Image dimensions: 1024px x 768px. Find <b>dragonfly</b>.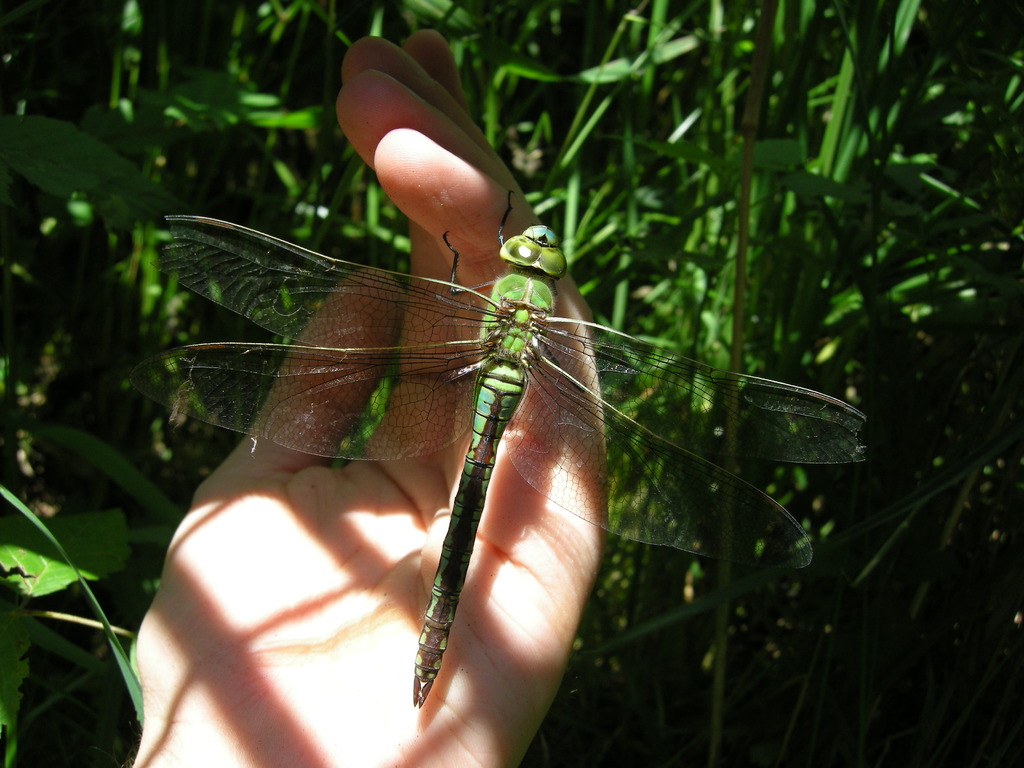
box(150, 185, 866, 706).
